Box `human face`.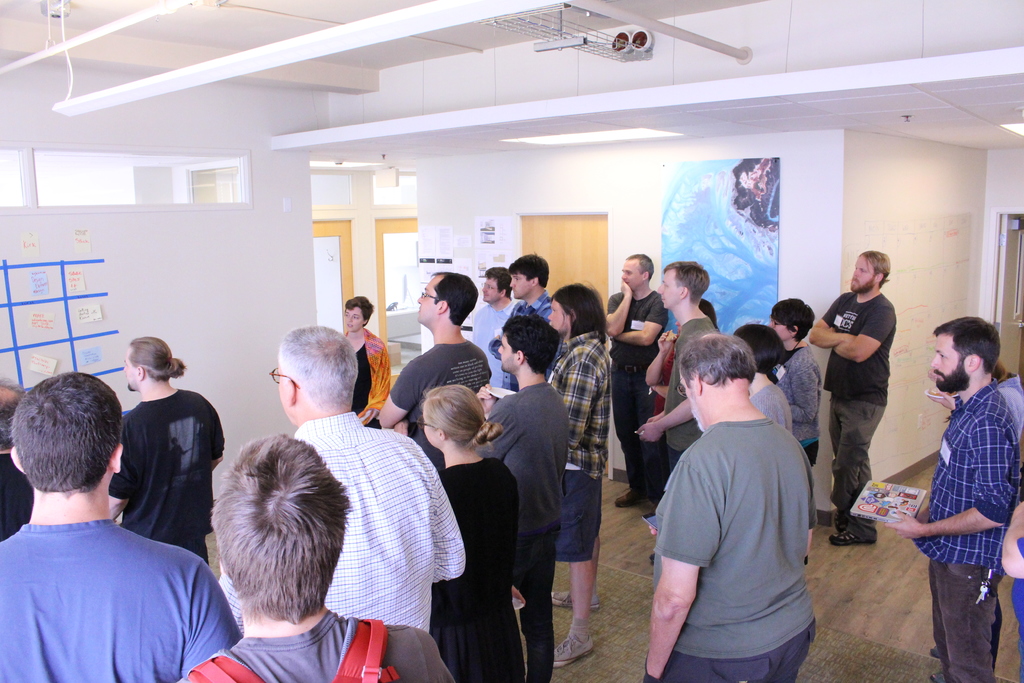
<box>343,306,362,333</box>.
